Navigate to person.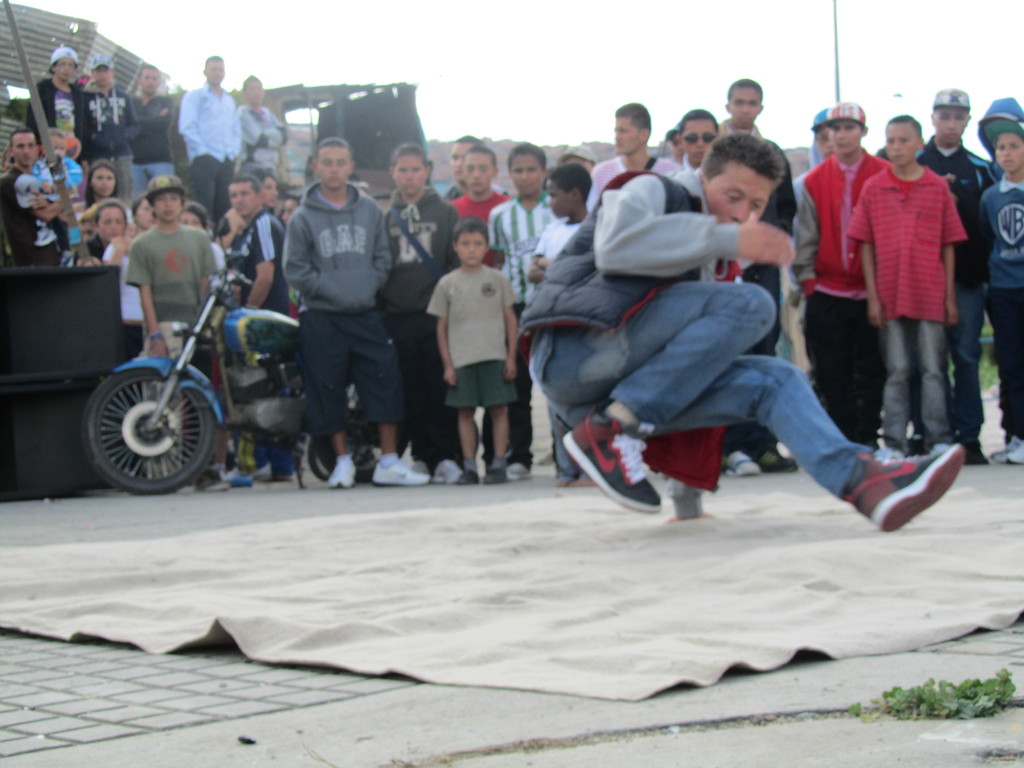
Navigation target: box=[0, 129, 70, 266].
